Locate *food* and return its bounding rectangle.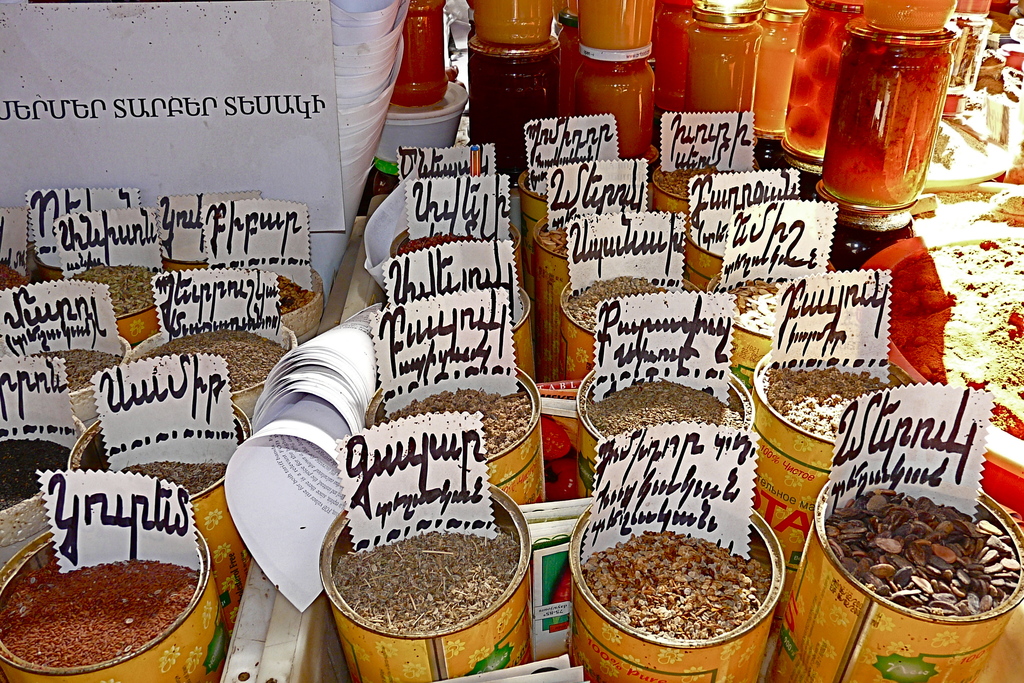
left=72, top=262, right=160, bottom=320.
